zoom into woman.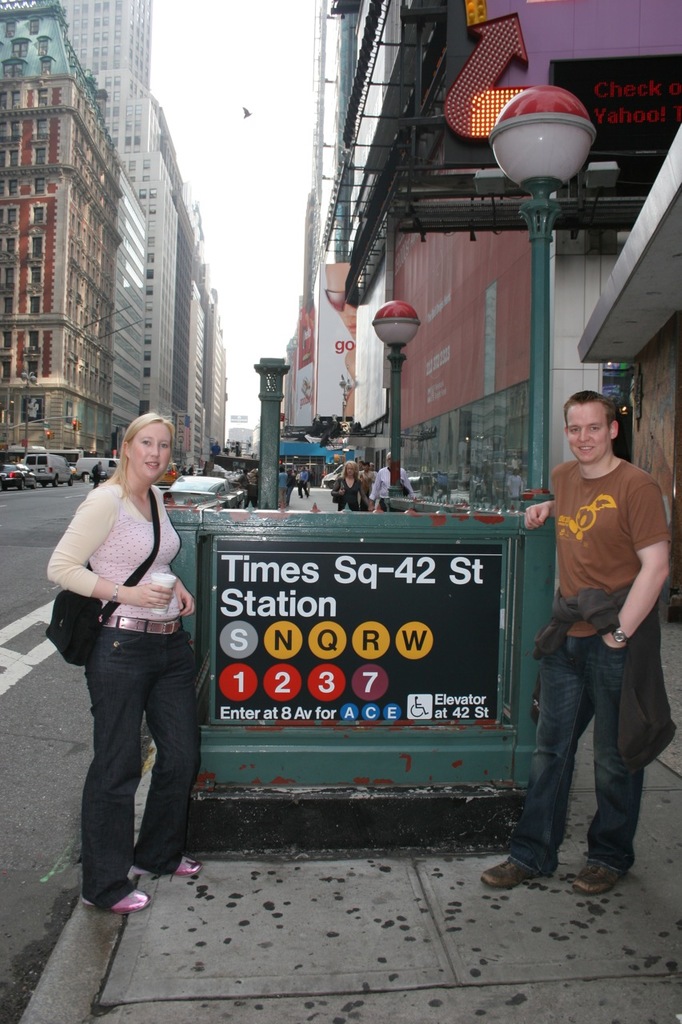
Zoom target: 329:460:372:510.
